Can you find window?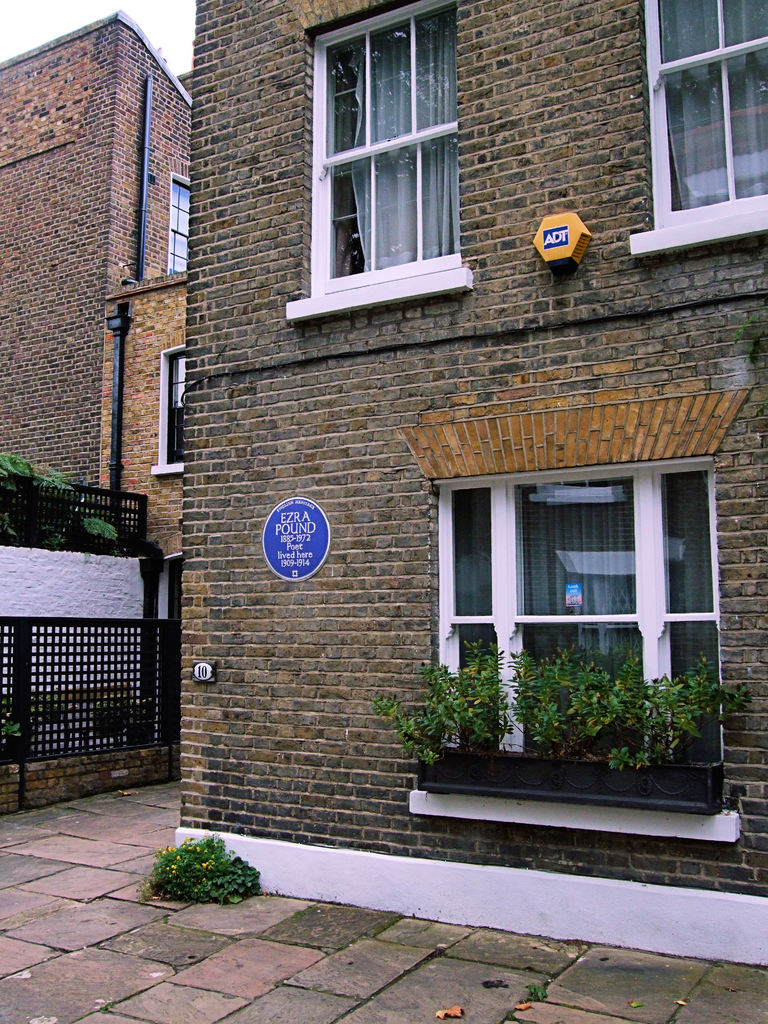
Yes, bounding box: select_region(163, 168, 198, 278).
